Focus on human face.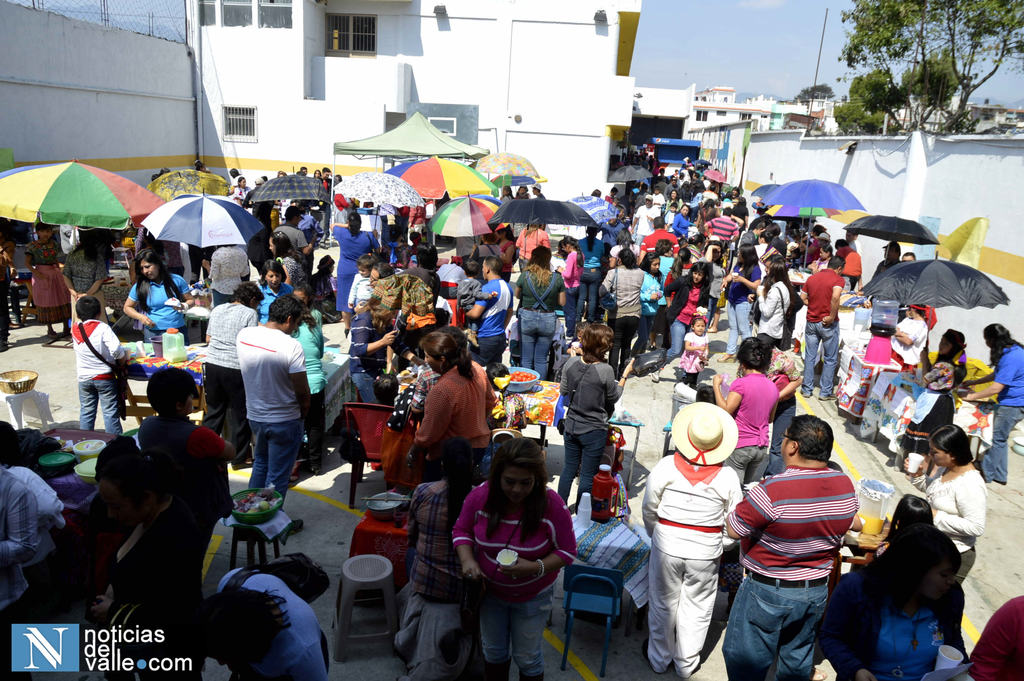
Focused at box(689, 269, 703, 288).
